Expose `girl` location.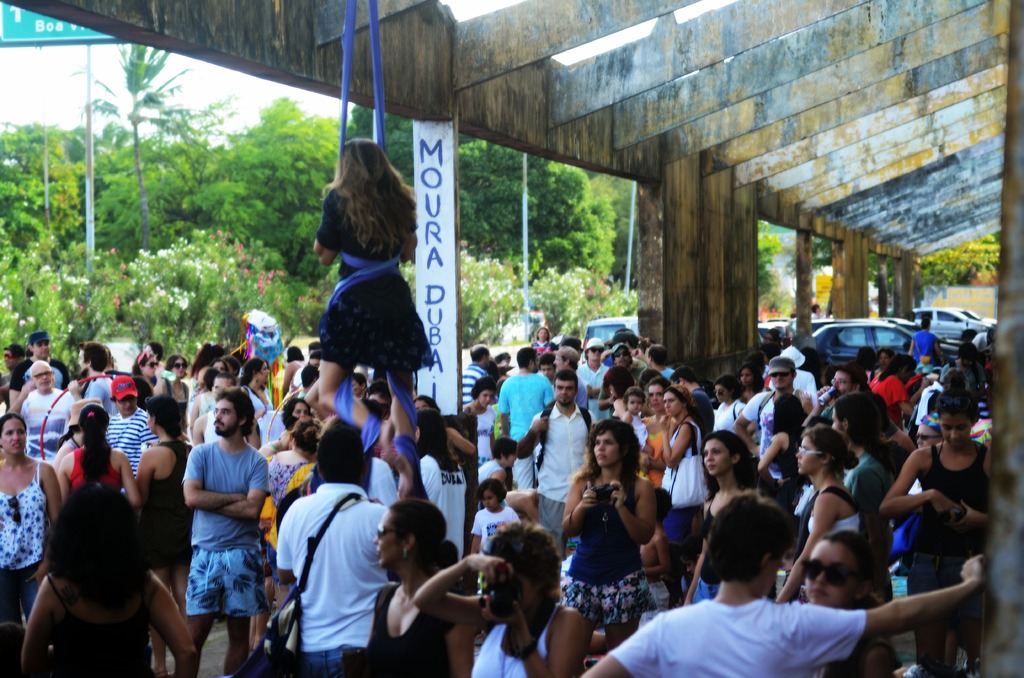
Exposed at pyautogui.locateOnScreen(458, 378, 499, 464).
